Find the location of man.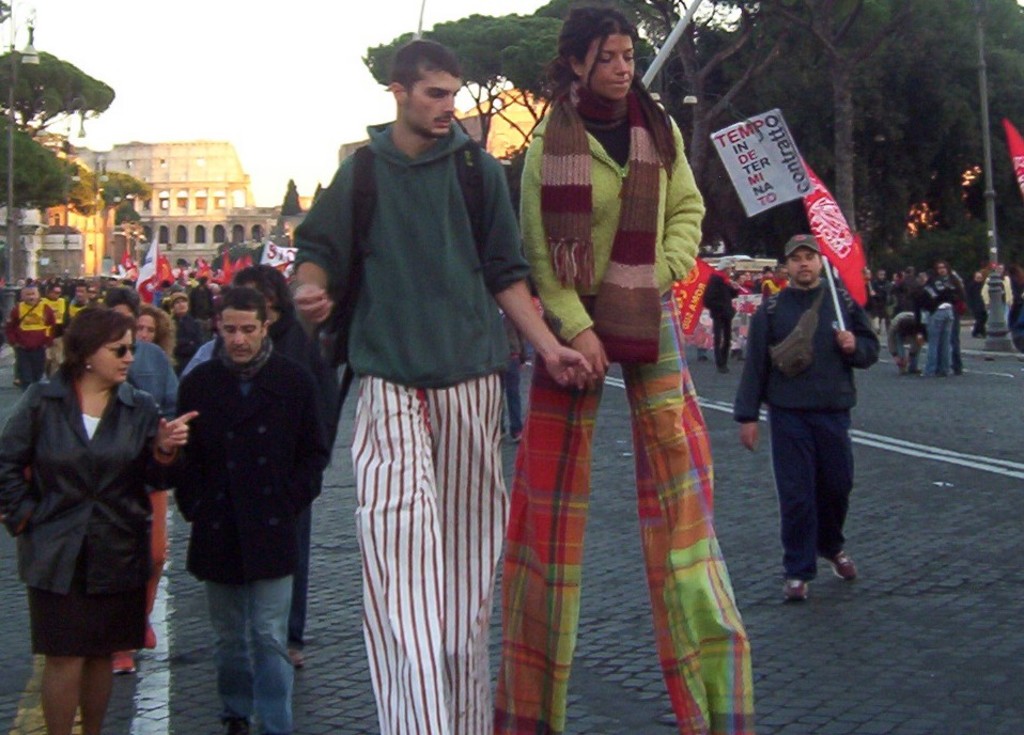
Location: left=969, top=269, right=990, bottom=335.
